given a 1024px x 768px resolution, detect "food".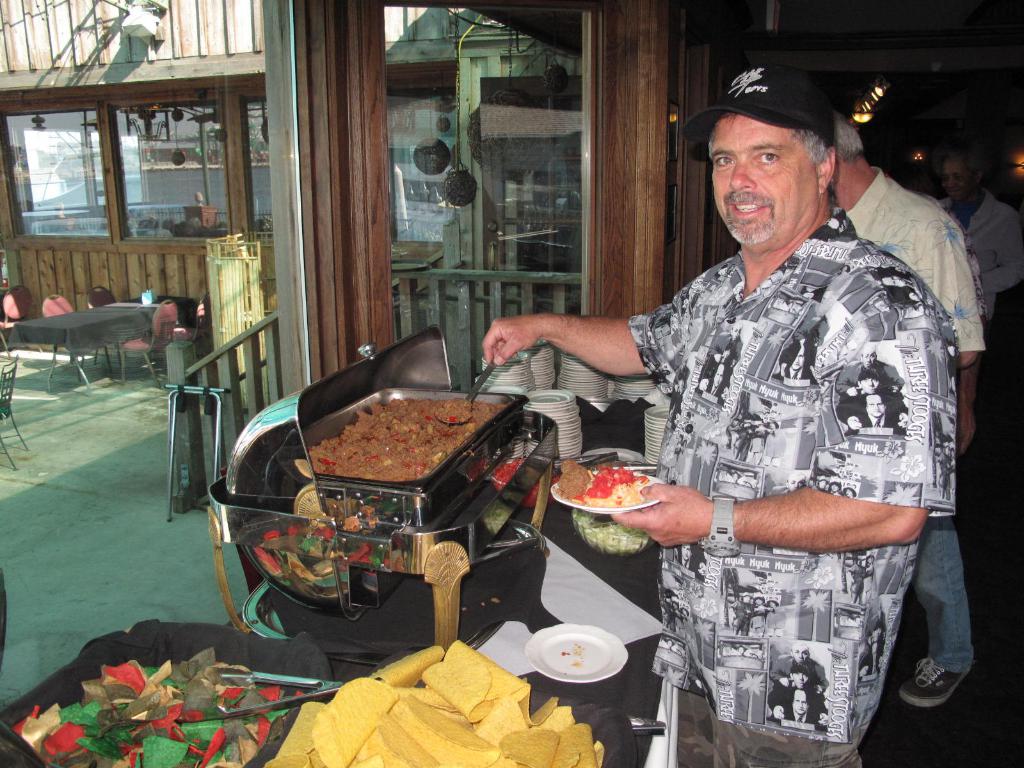
pyautogui.locateOnScreen(556, 456, 659, 508).
